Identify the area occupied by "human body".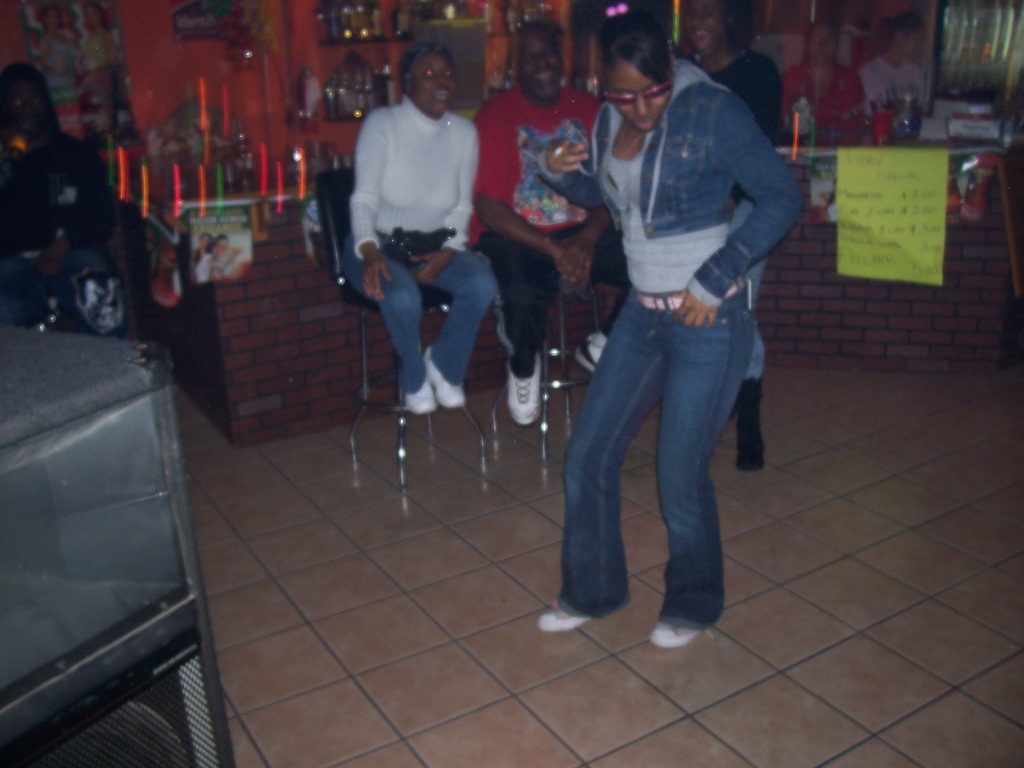
Area: [861,54,927,114].
